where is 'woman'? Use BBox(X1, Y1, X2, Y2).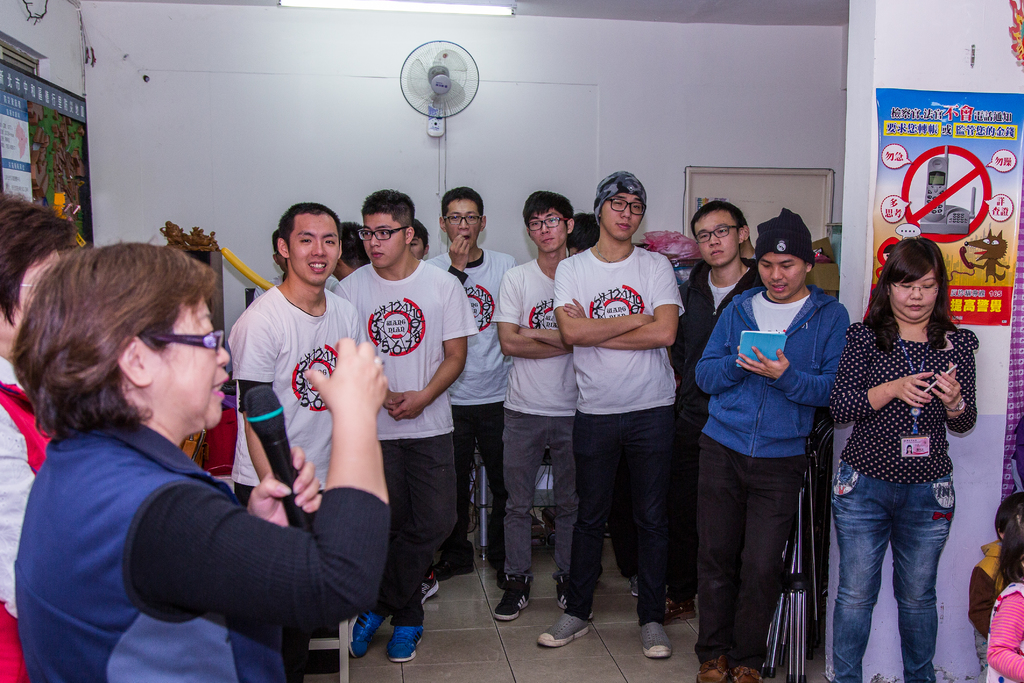
BBox(10, 238, 388, 682).
